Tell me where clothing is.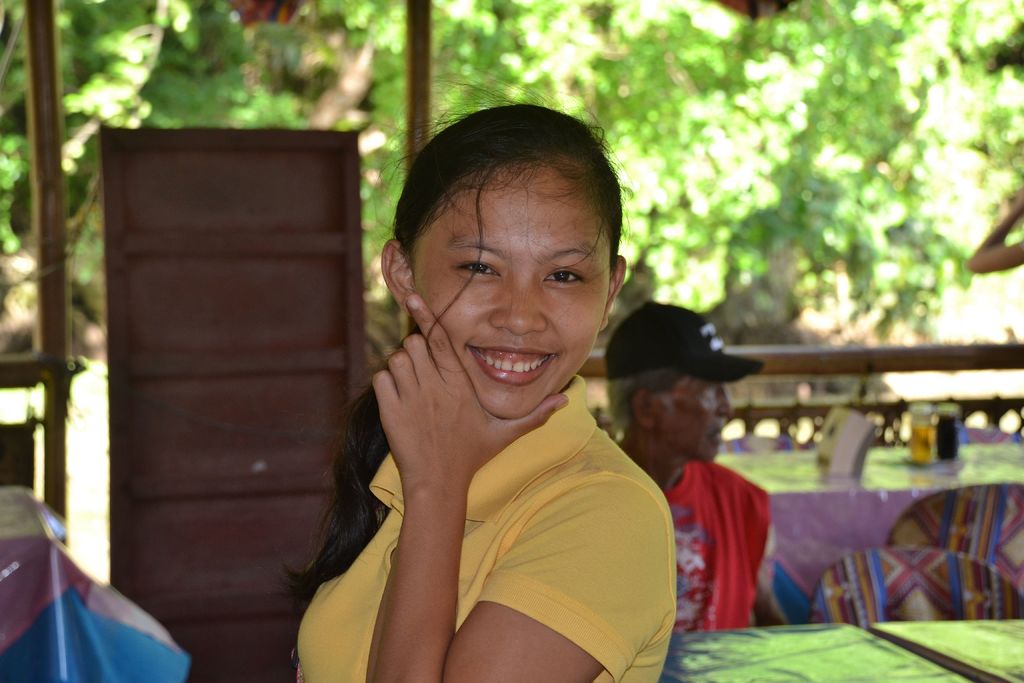
clothing is at l=662, t=452, r=772, b=633.
